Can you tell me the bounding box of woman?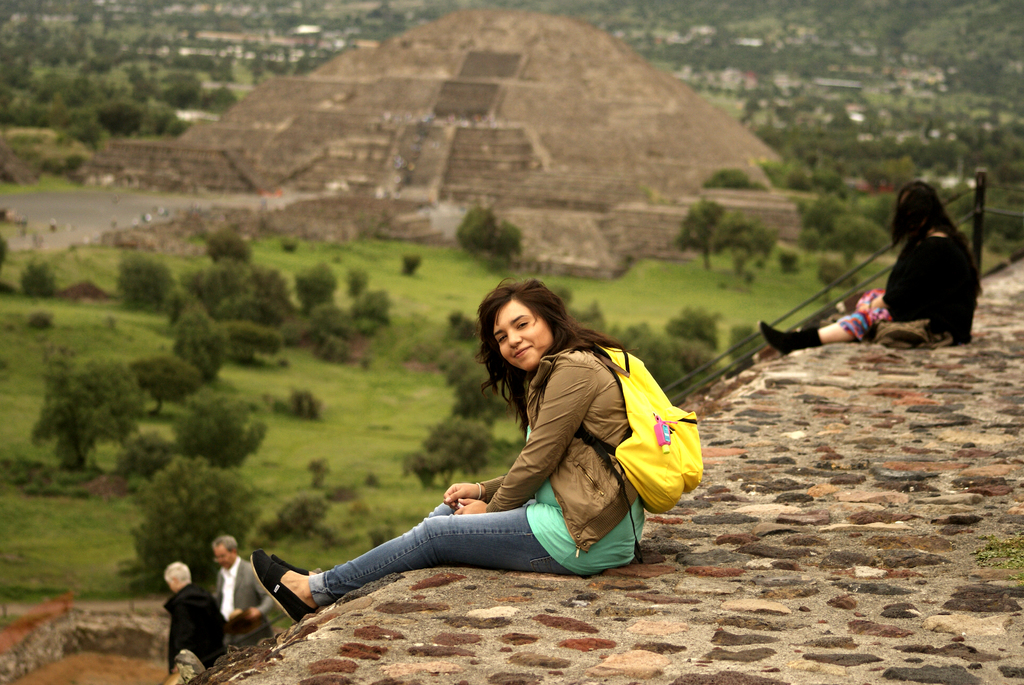
bbox=[754, 174, 981, 351].
